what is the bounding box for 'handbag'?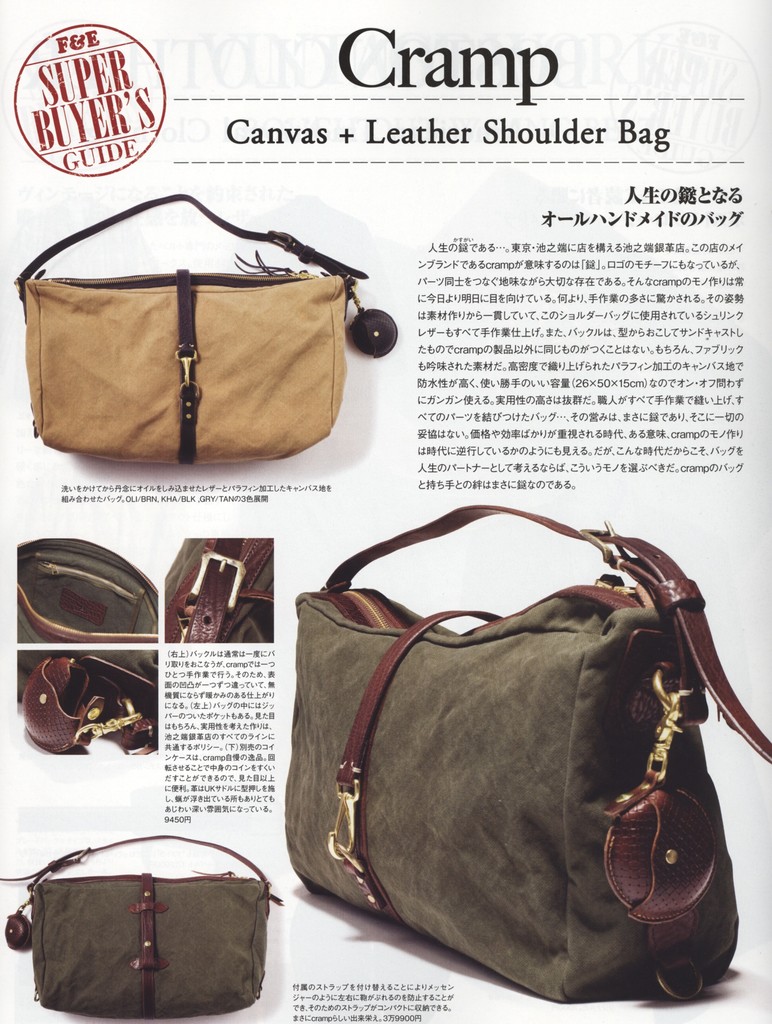
x1=17 y1=190 x2=396 y2=467.
